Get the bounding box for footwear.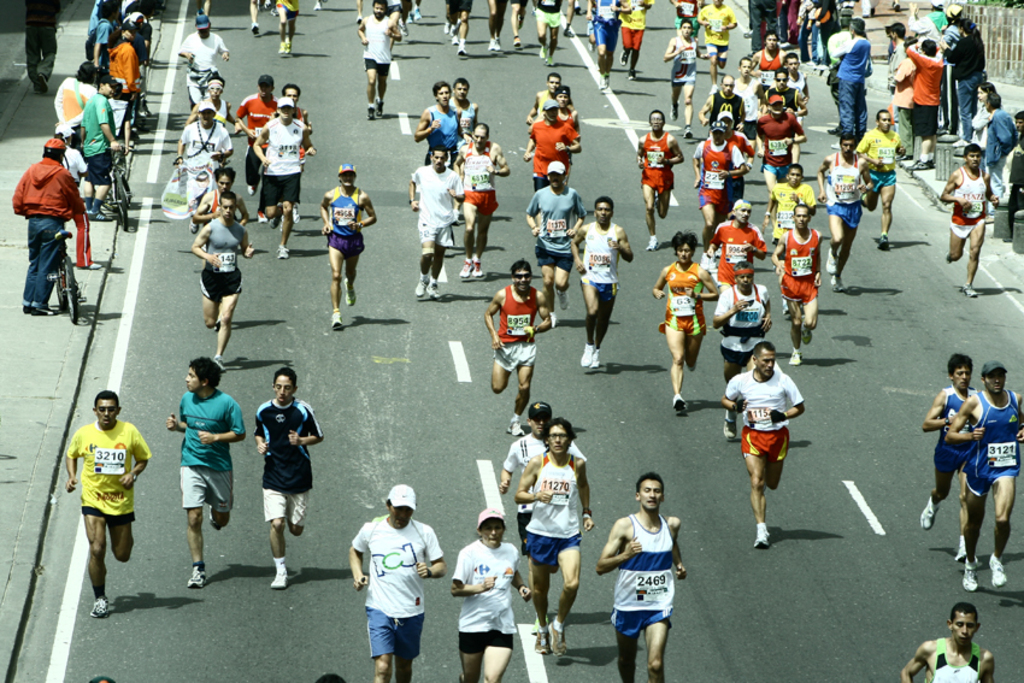
locate(34, 302, 57, 317).
